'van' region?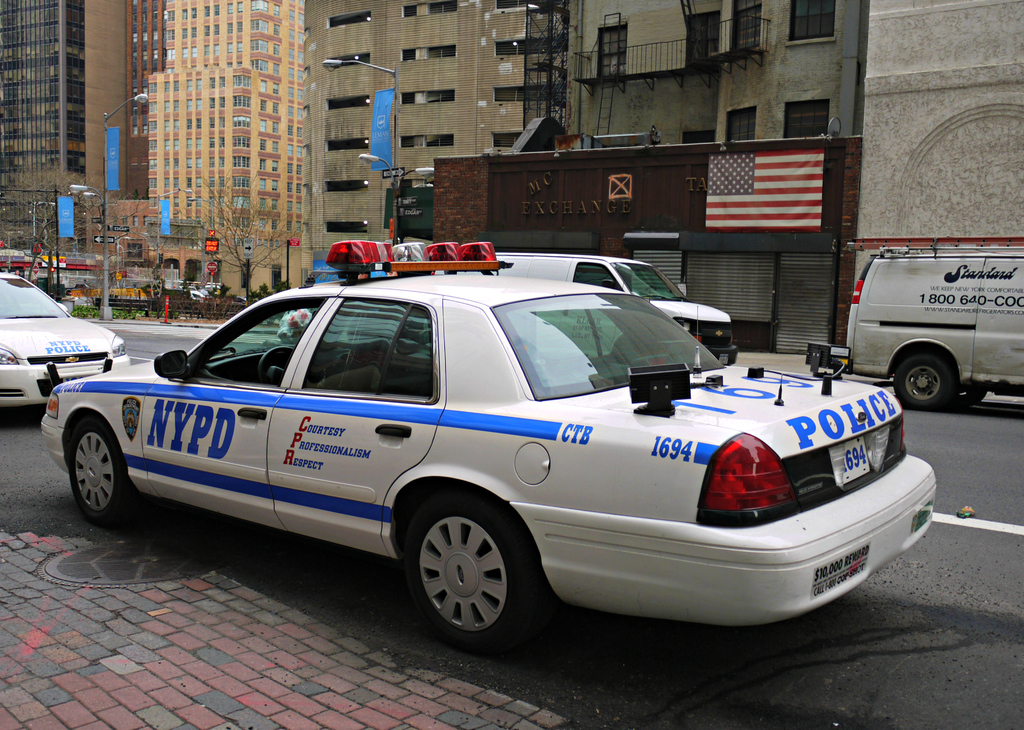
<box>40,239,936,658</box>
